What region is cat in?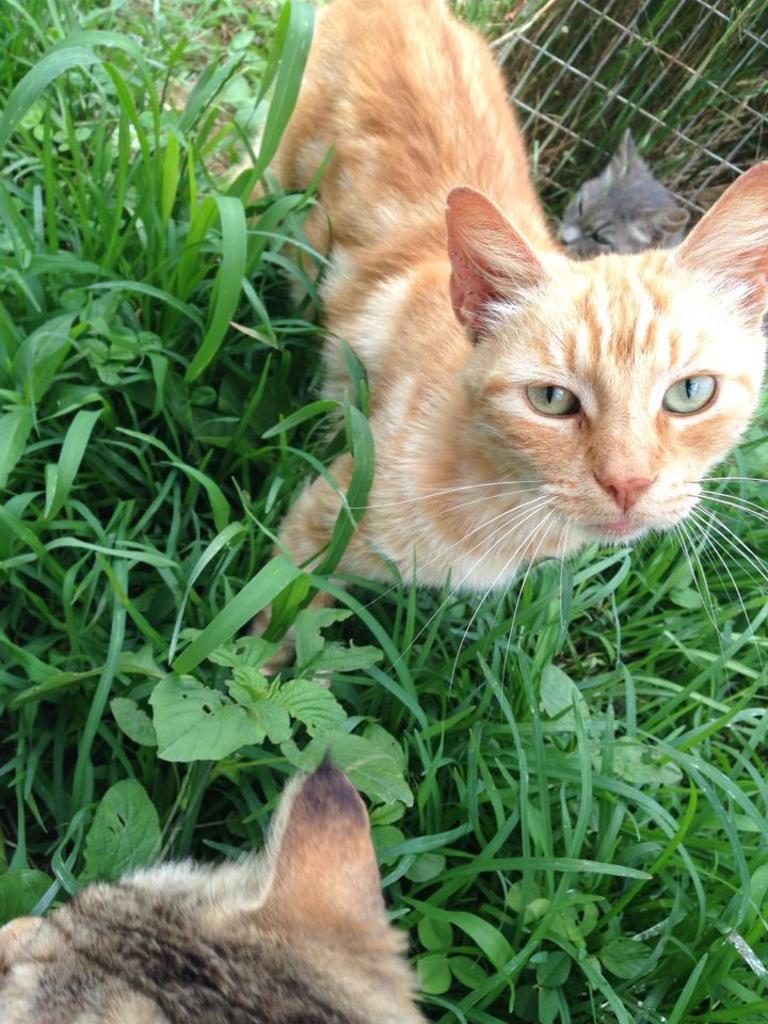
left=549, top=130, right=695, bottom=256.
